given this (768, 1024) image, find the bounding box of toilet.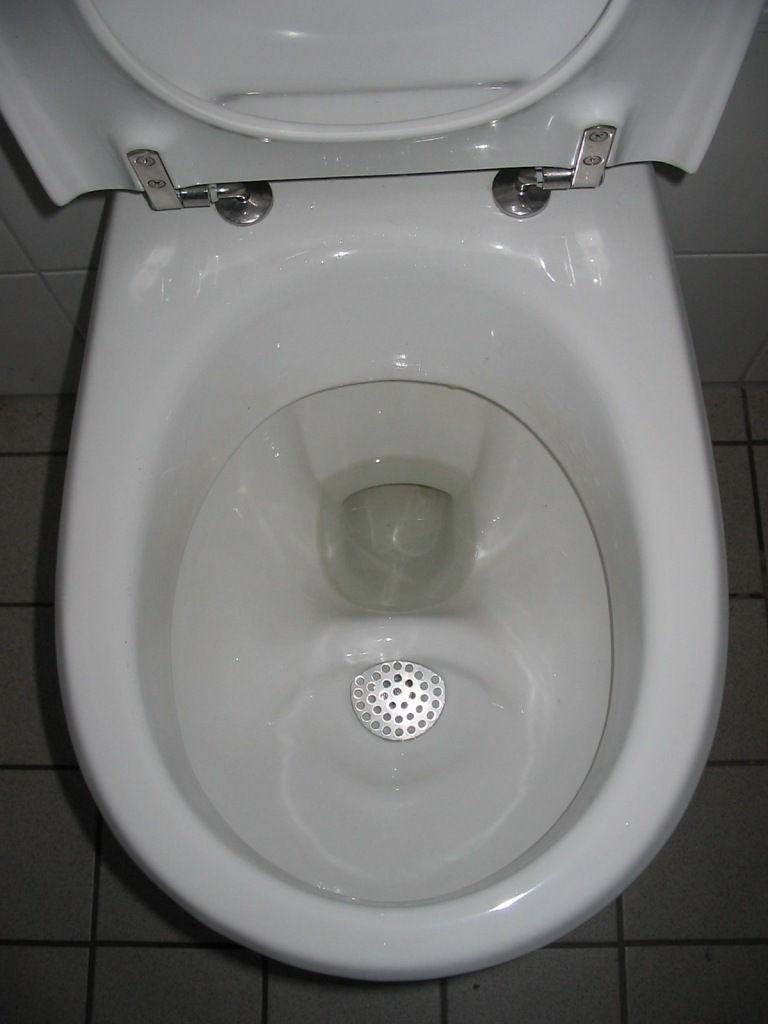
42/0/757/1001.
